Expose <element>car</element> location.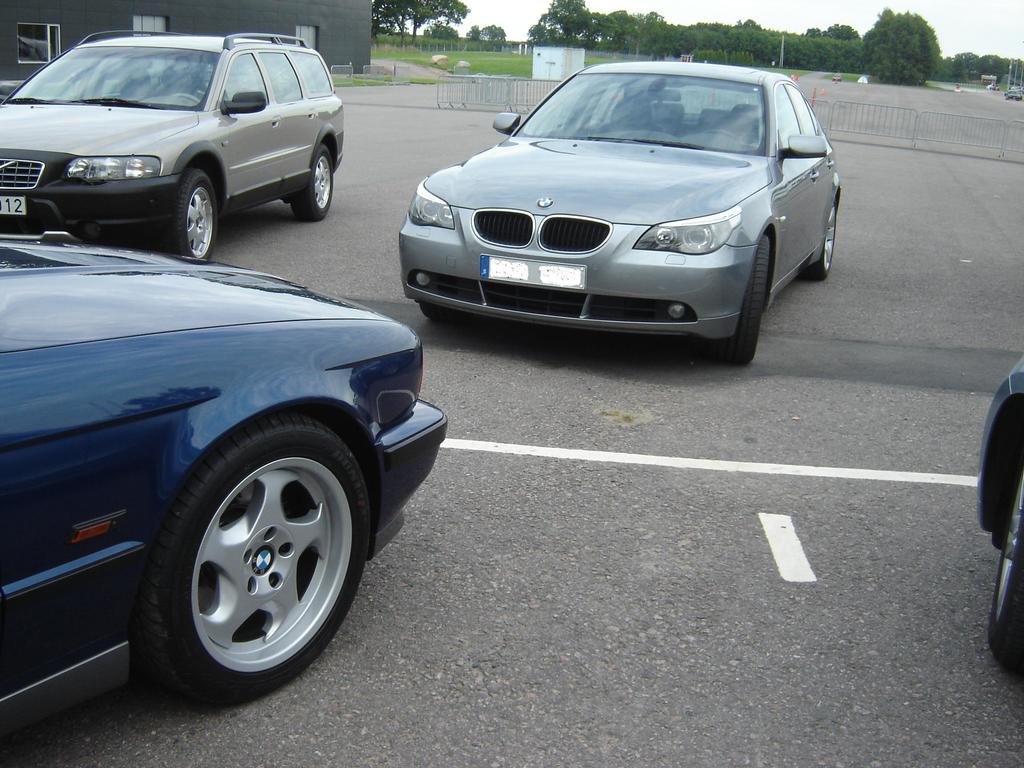
Exposed at left=975, top=345, right=1023, bottom=669.
